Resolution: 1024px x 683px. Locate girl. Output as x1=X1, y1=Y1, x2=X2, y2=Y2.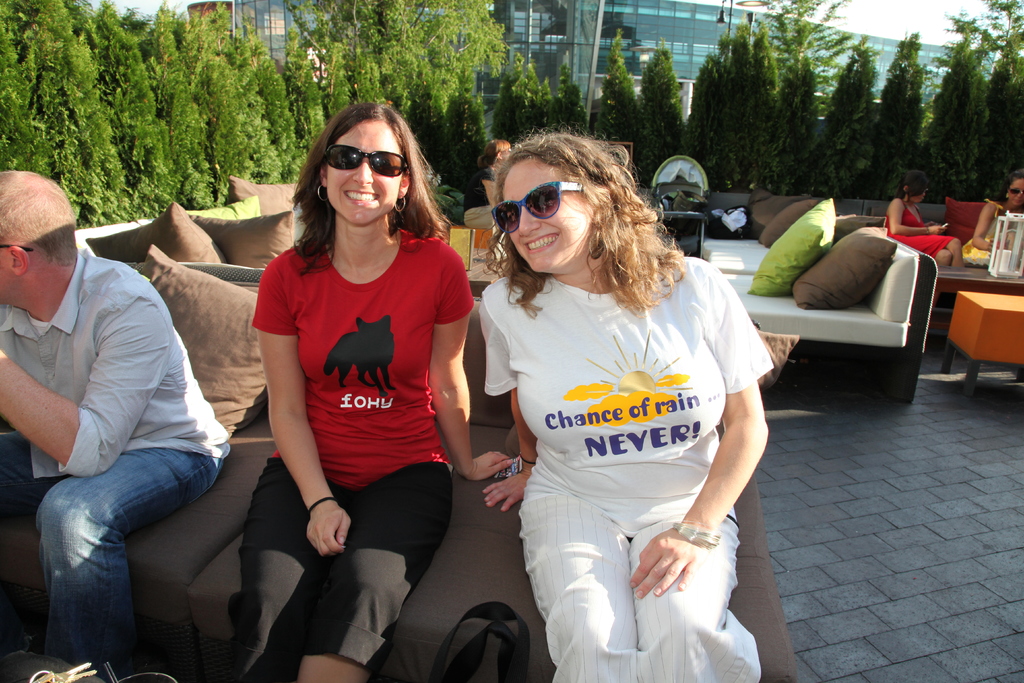
x1=234, y1=103, x2=513, y2=678.
